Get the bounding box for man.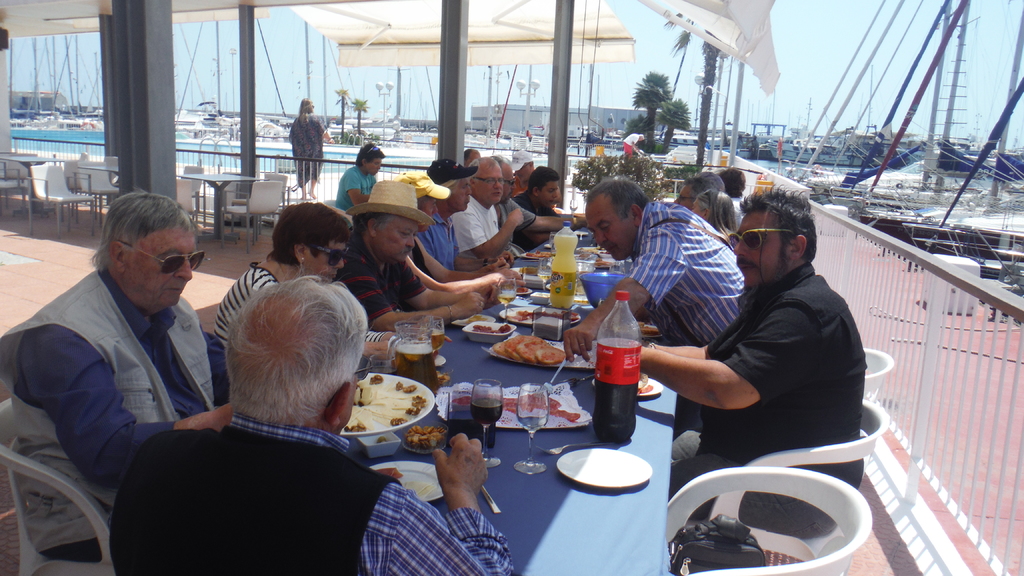
<bbox>337, 143, 386, 211</bbox>.
